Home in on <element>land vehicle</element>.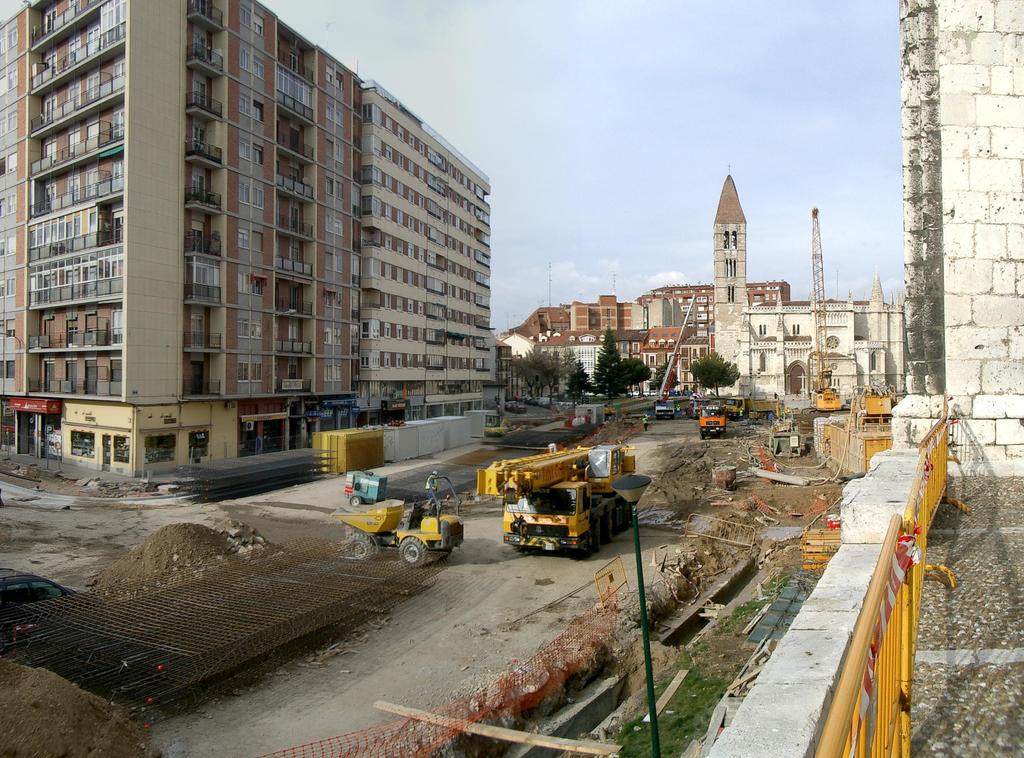
Homed in at Rect(340, 476, 468, 564).
